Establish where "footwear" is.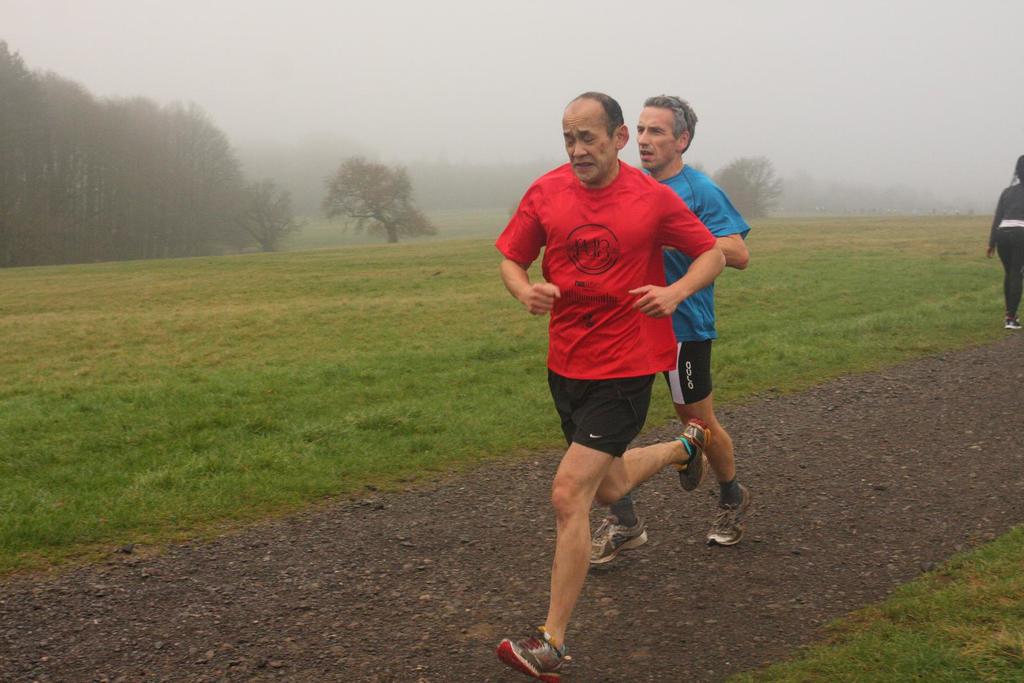
Established at detection(590, 513, 657, 572).
